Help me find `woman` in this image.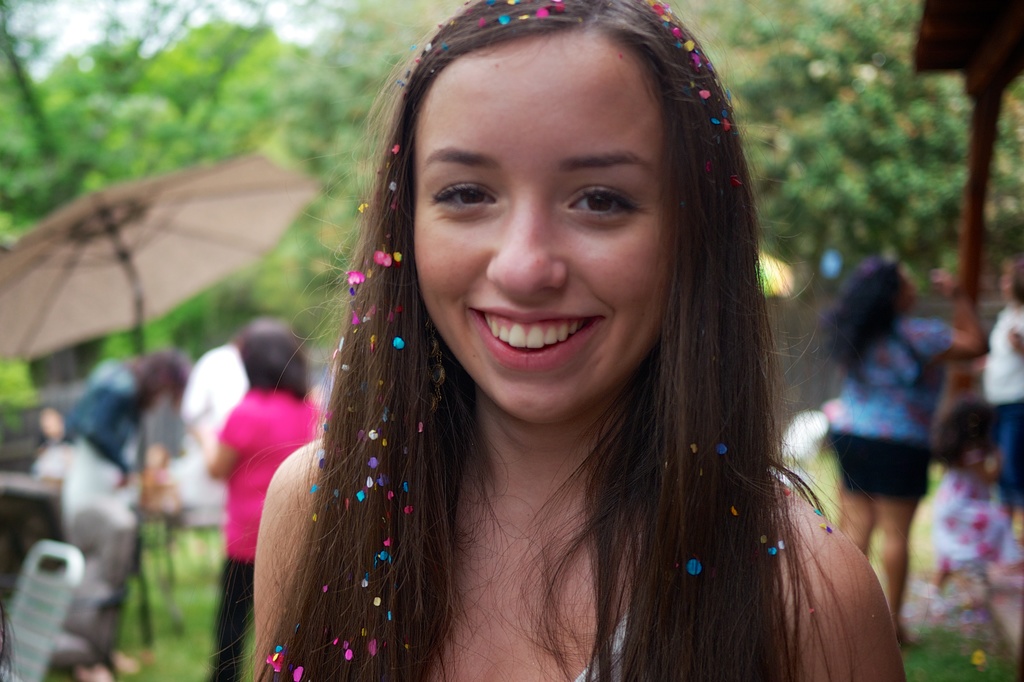
Found it: (823,255,1002,626).
